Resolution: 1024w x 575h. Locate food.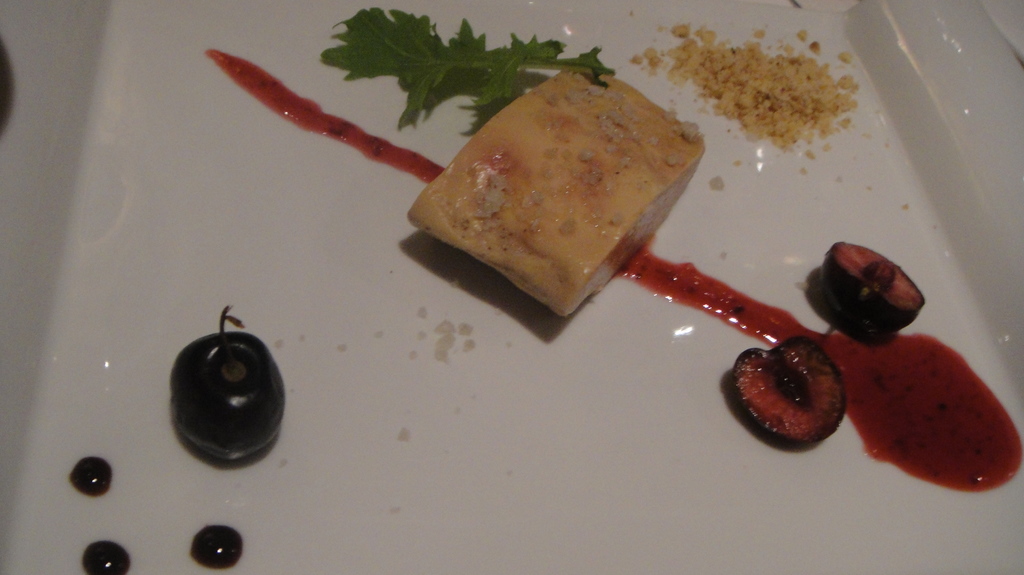
pyautogui.locateOnScreen(168, 303, 285, 463).
